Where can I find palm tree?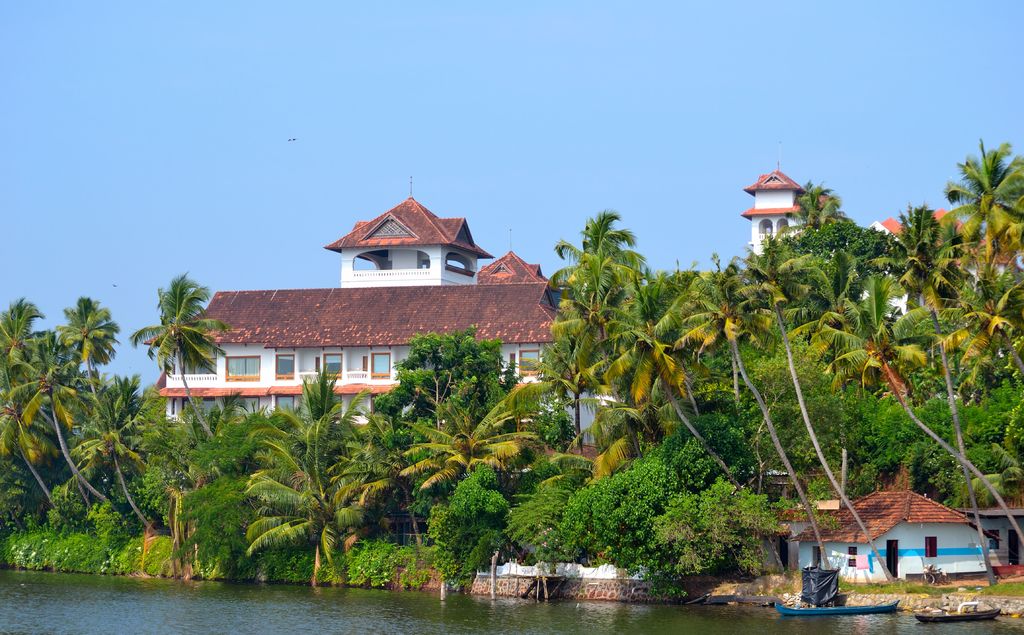
You can find it at <region>599, 295, 696, 456</region>.
